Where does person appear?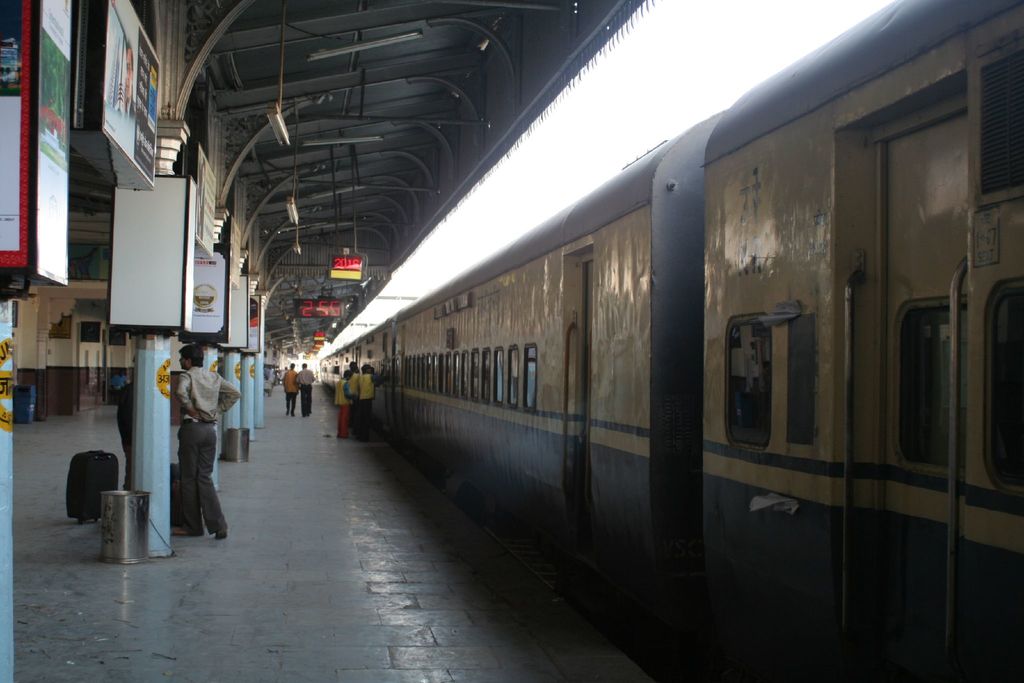
Appears at <box>336,372,350,445</box>.
